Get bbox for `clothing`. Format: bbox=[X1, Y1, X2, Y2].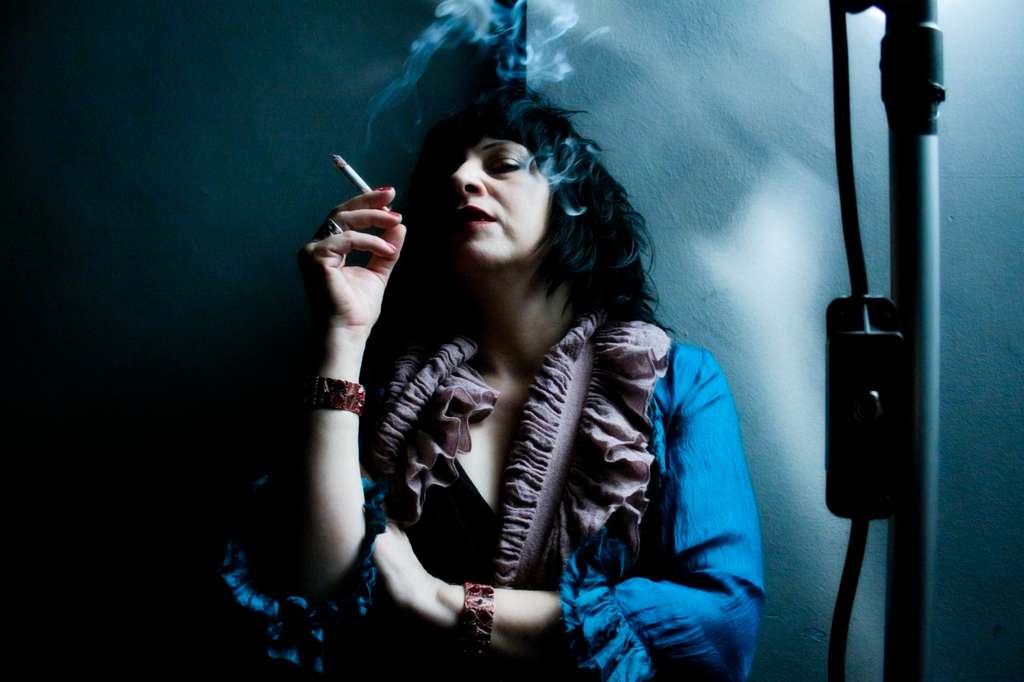
bbox=[194, 325, 771, 681].
